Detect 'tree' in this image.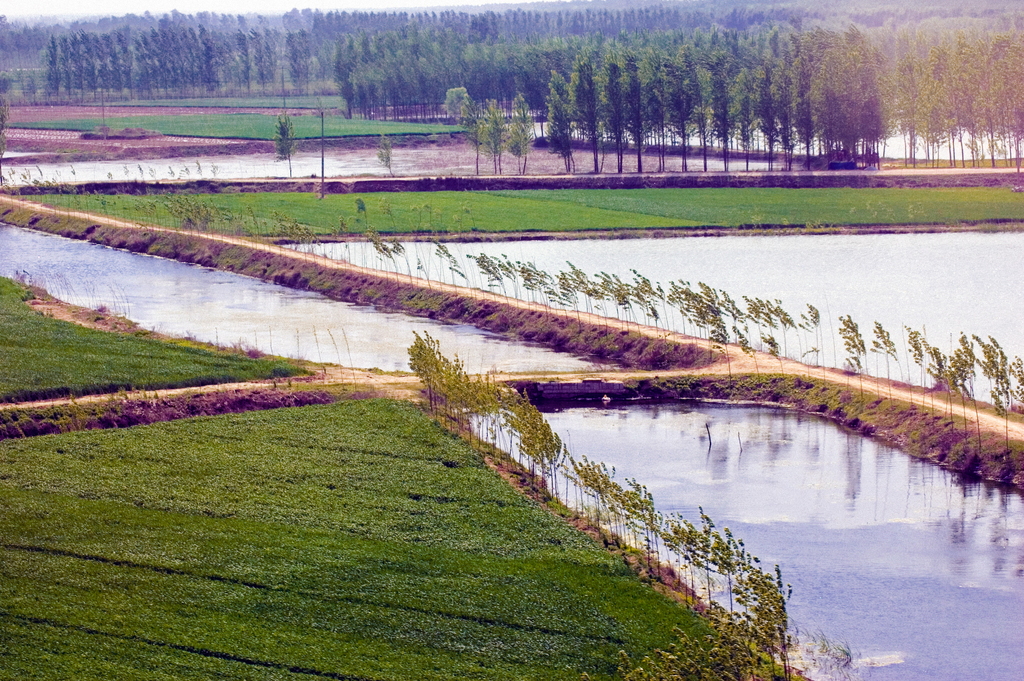
Detection: l=444, t=18, r=483, b=31.
